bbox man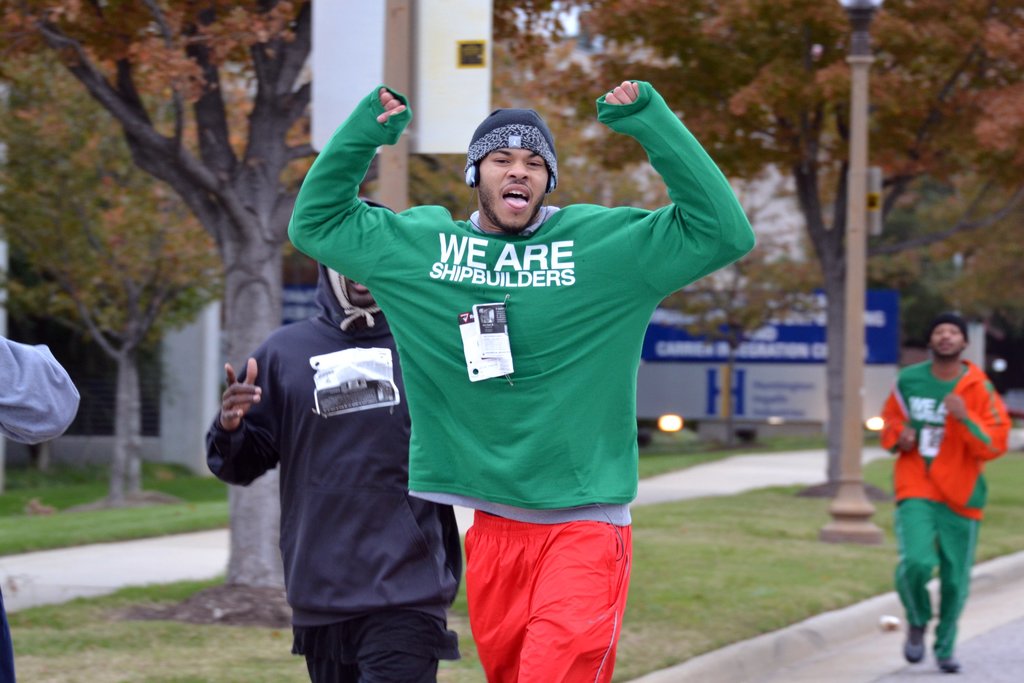
874/313/1011/671
